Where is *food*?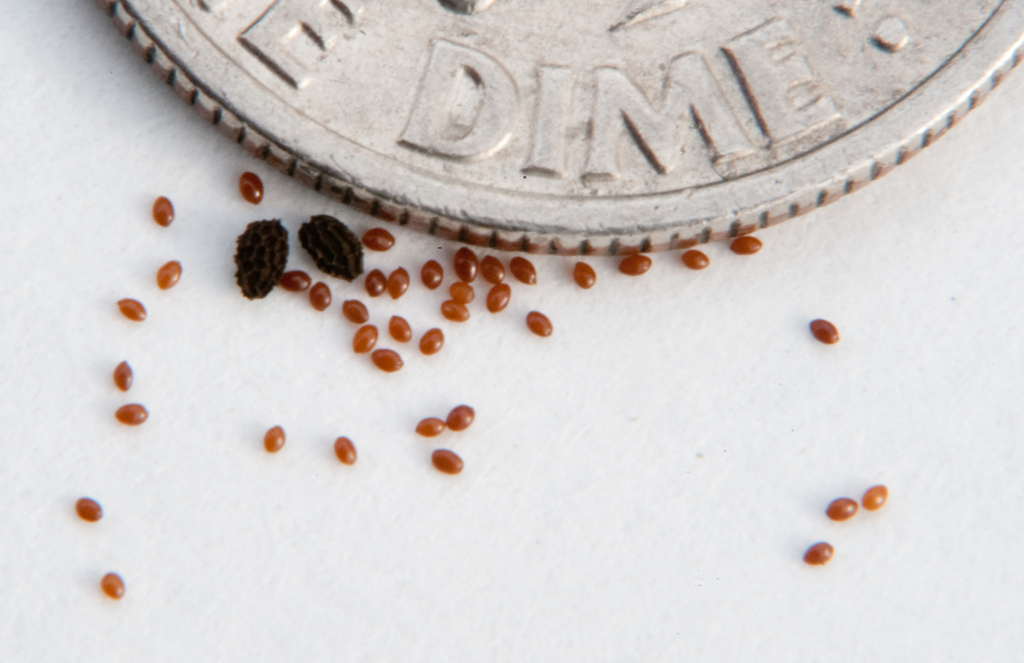
detection(727, 234, 762, 255).
